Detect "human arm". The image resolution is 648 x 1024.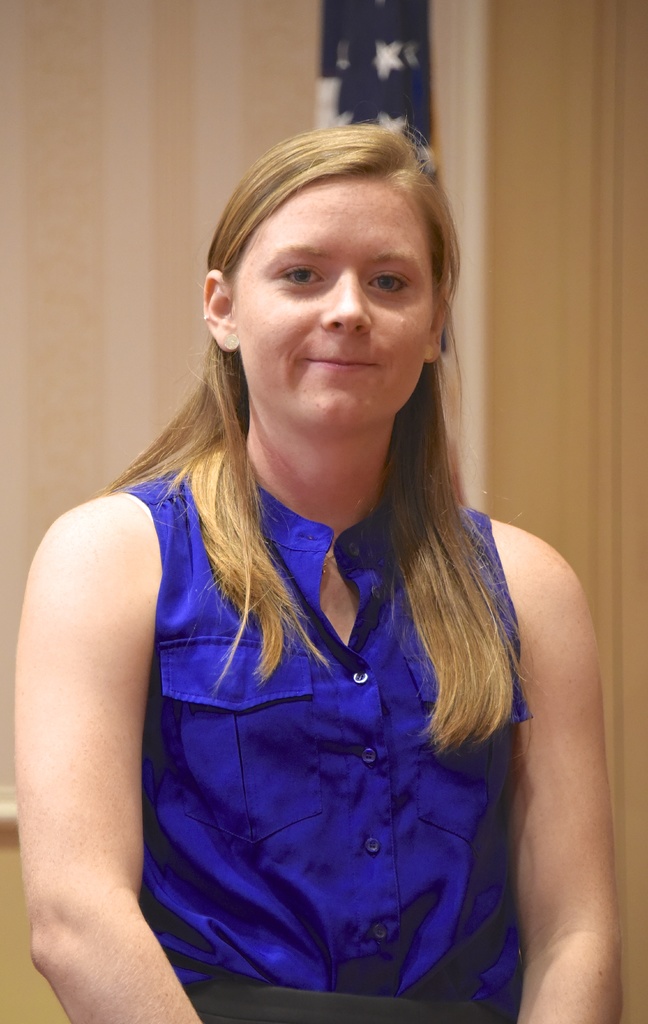
[486, 512, 633, 1019].
